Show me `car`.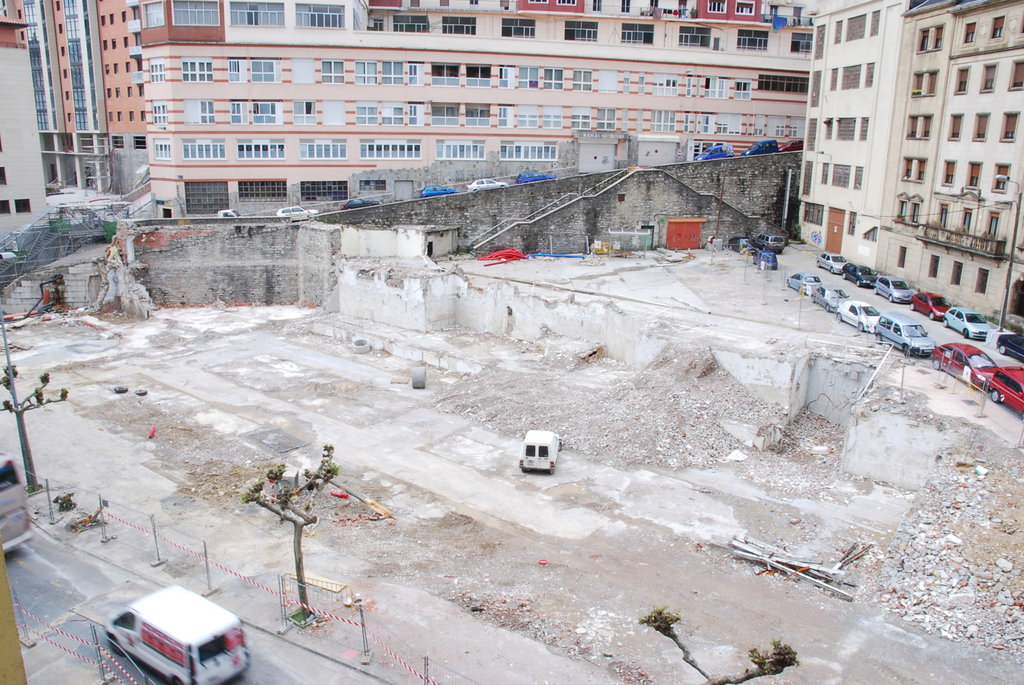
`car` is here: select_region(818, 251, 839, 276).
